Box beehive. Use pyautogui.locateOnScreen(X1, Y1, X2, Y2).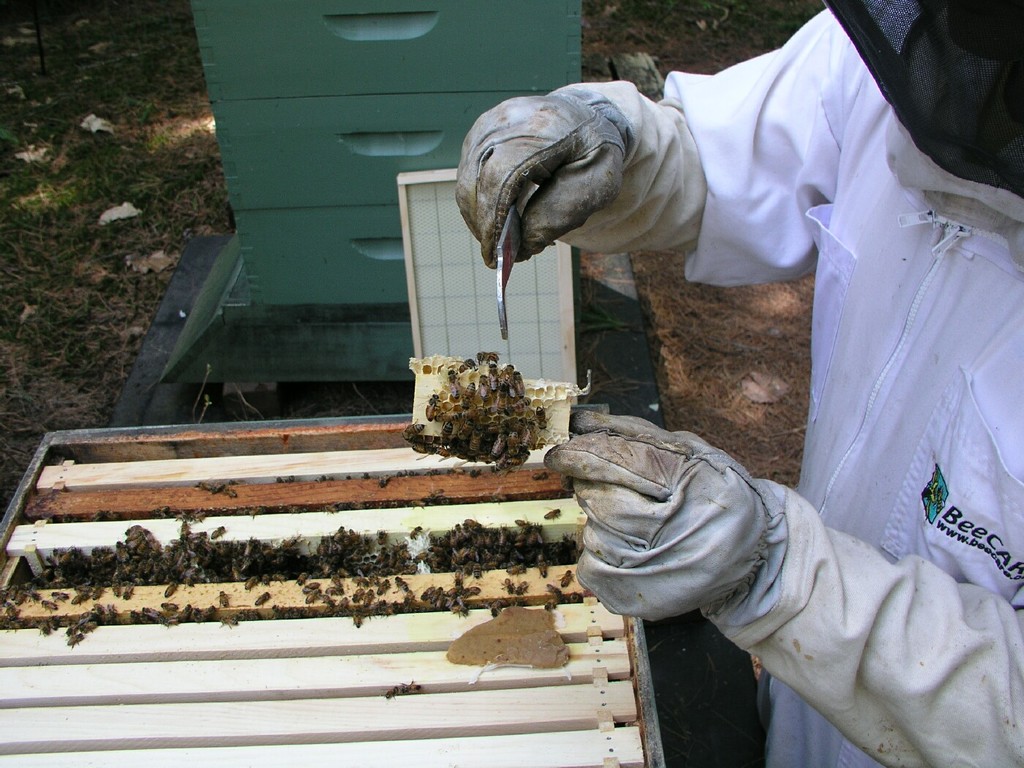
pyautogui.locateOnScreen(0, 402, 668, 767).
